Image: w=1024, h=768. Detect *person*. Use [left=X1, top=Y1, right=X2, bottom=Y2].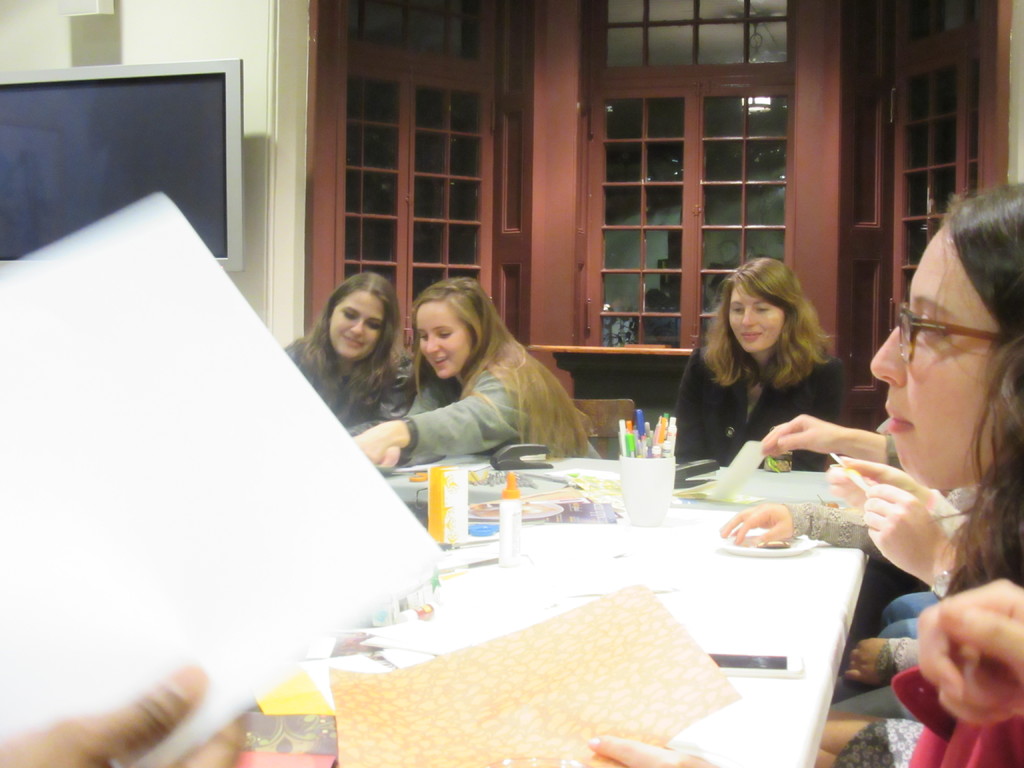
[left=351, top=276, right=602, bottom=467].
